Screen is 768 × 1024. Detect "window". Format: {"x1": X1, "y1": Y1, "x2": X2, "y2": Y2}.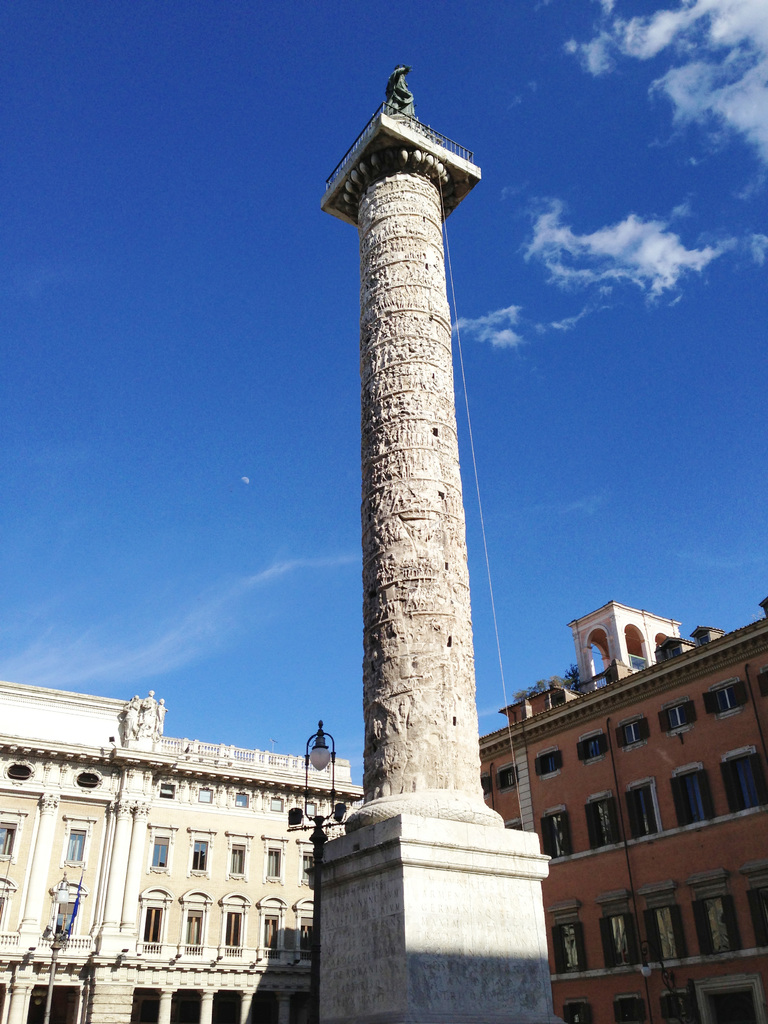
{"x1": 676, "y1": 760, "x2": 708, "y2": 827}.
